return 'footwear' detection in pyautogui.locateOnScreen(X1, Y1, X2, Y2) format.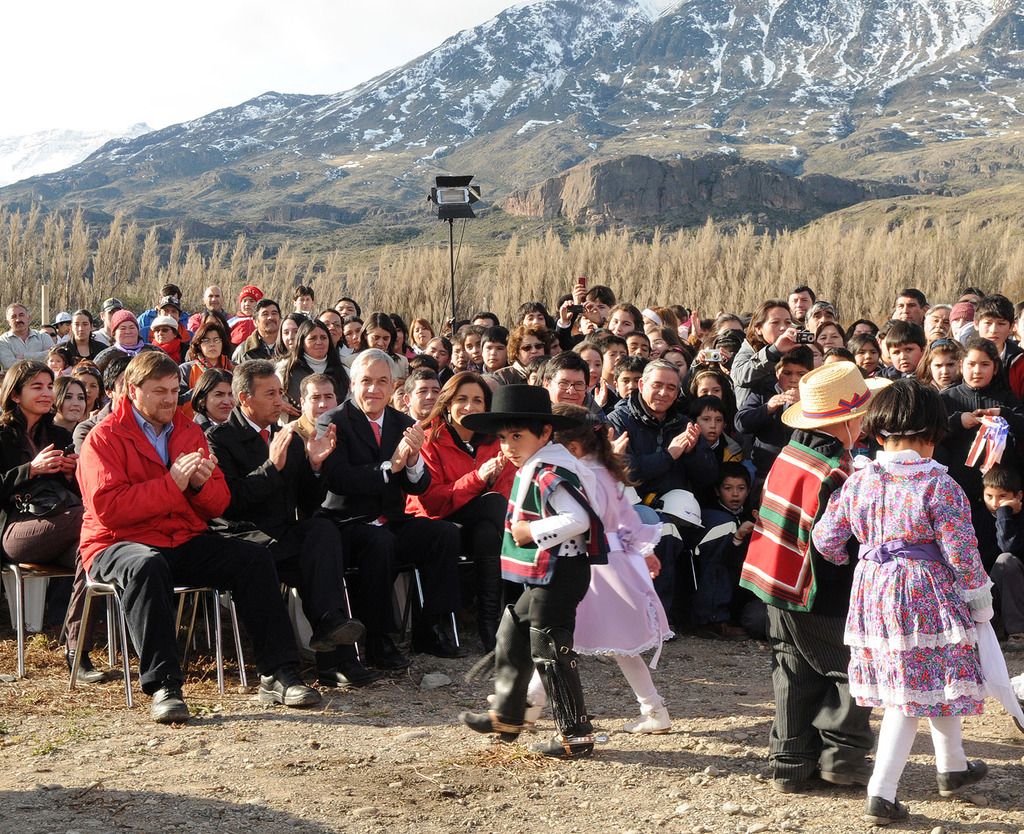
pyautogui.locateOnScreen(459, 707, 520, 742).
